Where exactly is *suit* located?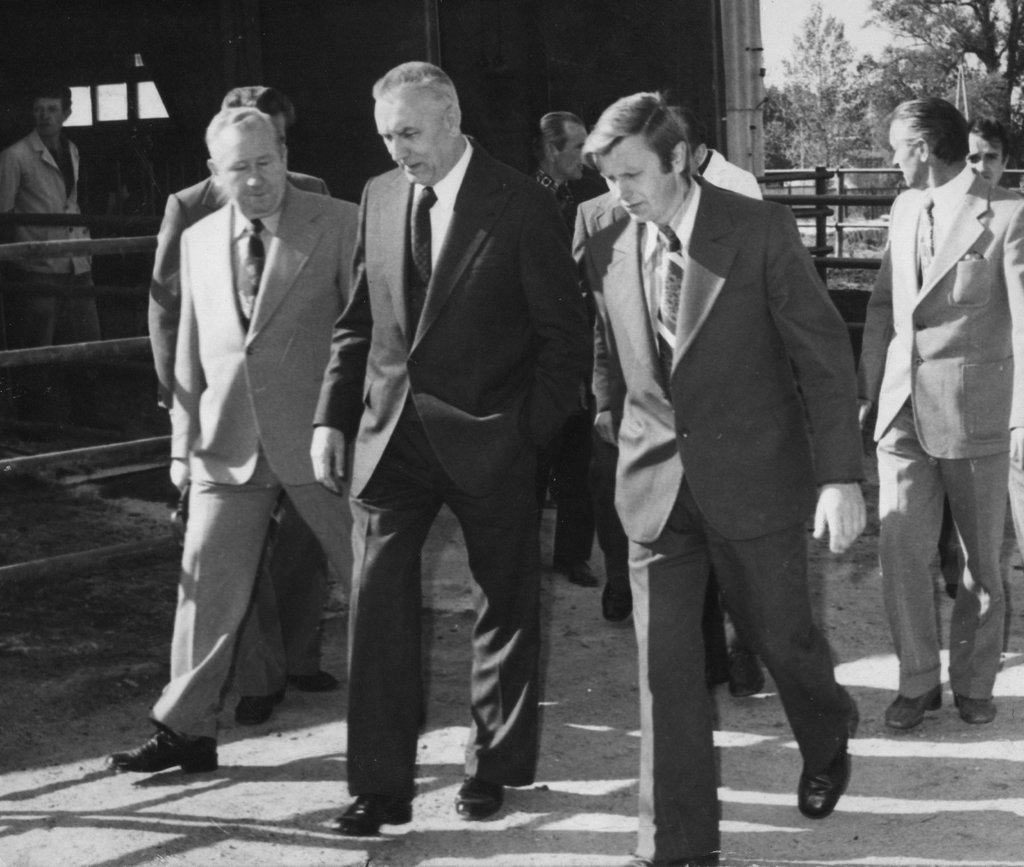
Its bounding box is rect(139, 182, 359, 740).
